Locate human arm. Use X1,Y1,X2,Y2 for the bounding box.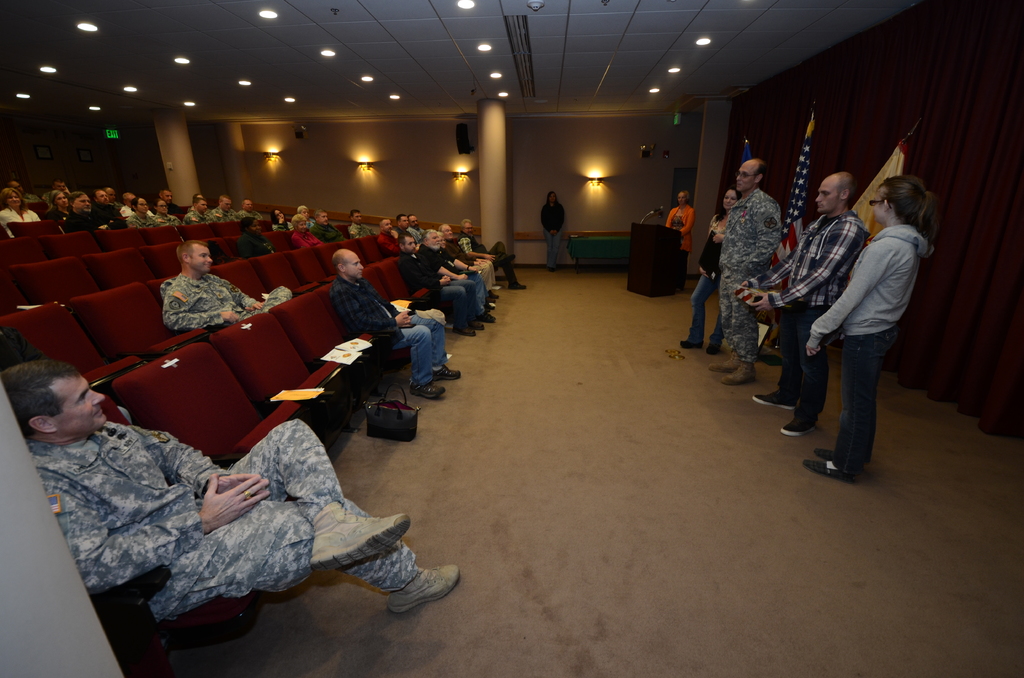
556,206,568,237.
